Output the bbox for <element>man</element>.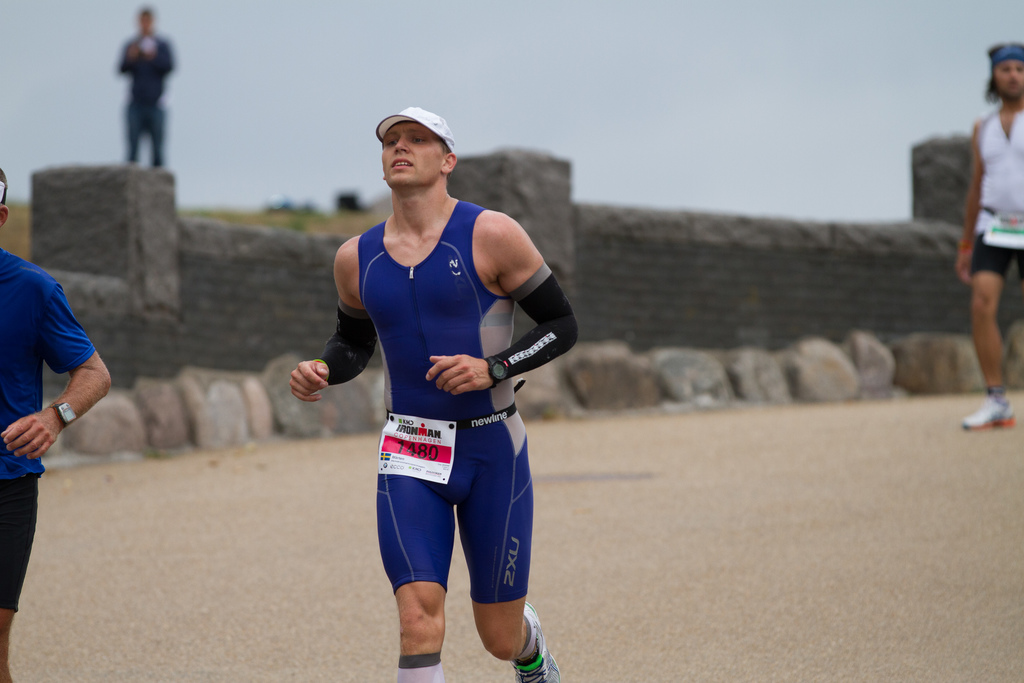
<box>115,4,178,168</box>.
